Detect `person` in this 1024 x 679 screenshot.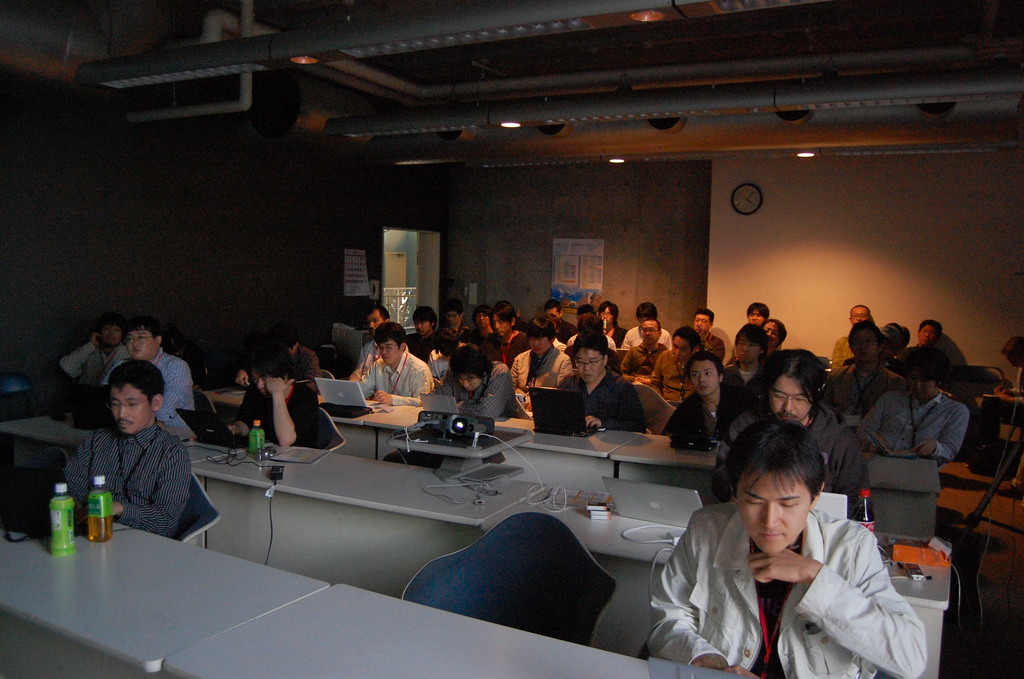
Detection: [left=568, top=302, right=611, bottom=337].
